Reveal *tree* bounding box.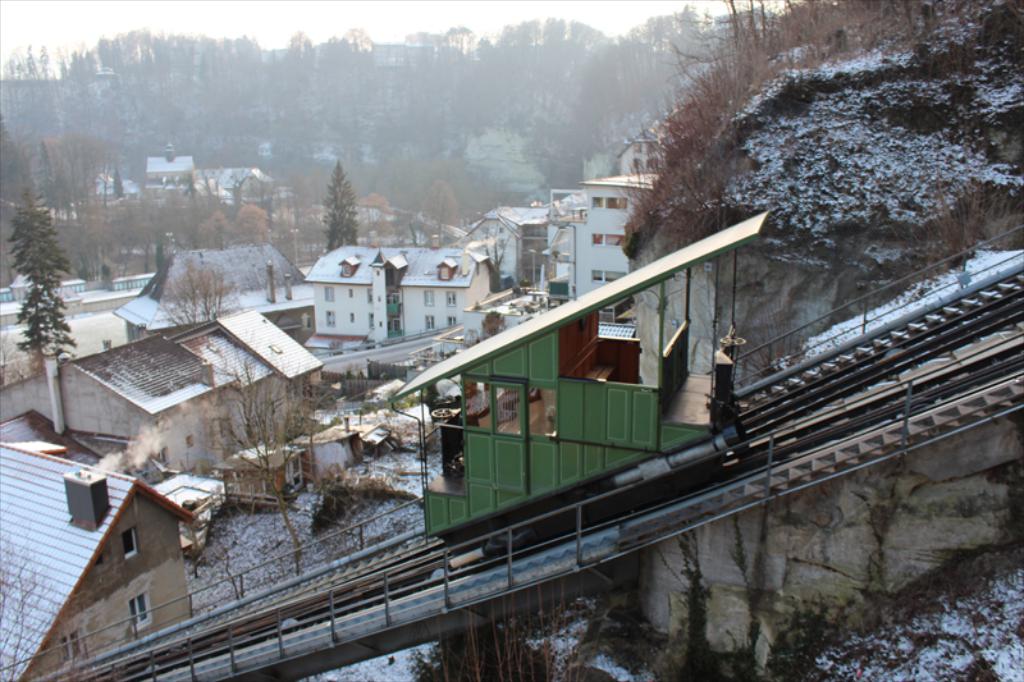
Revealed: left=0, top=187, right=79, bottom=370.
